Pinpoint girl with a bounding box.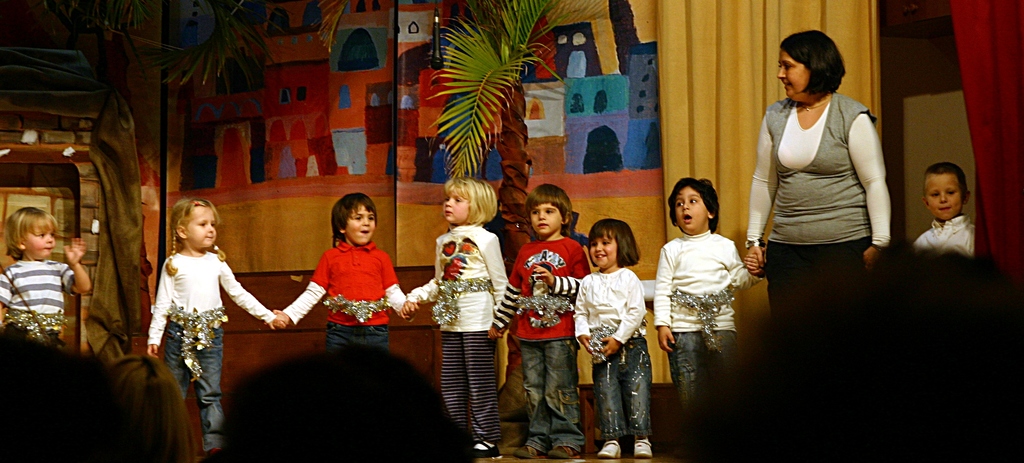
bbox=[0, 204, 93, 346].
